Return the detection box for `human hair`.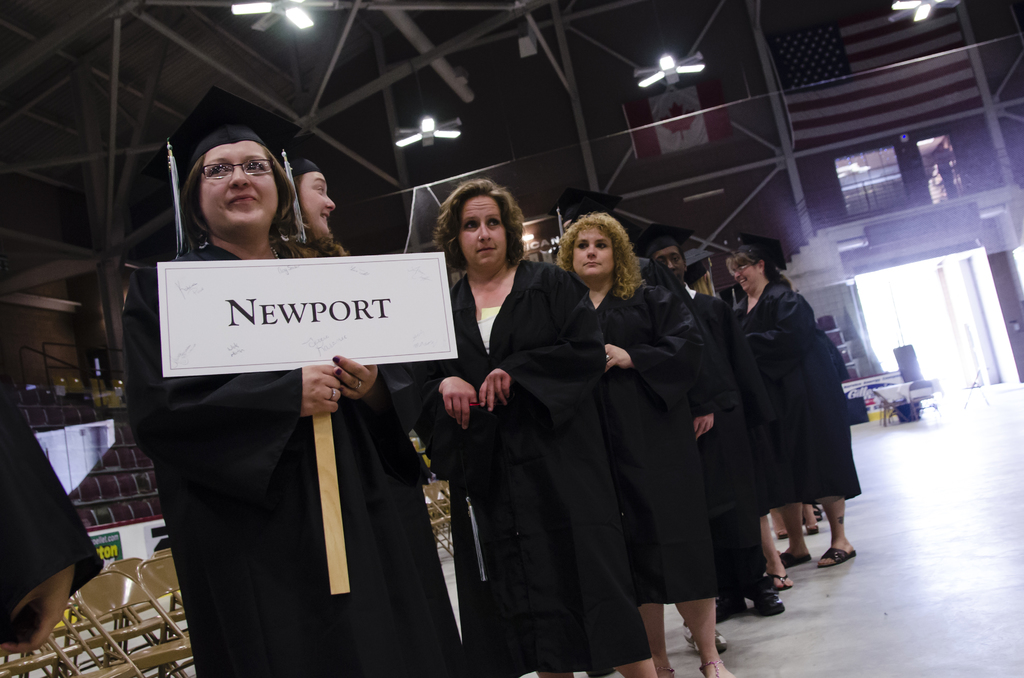
311:234:347:257.
